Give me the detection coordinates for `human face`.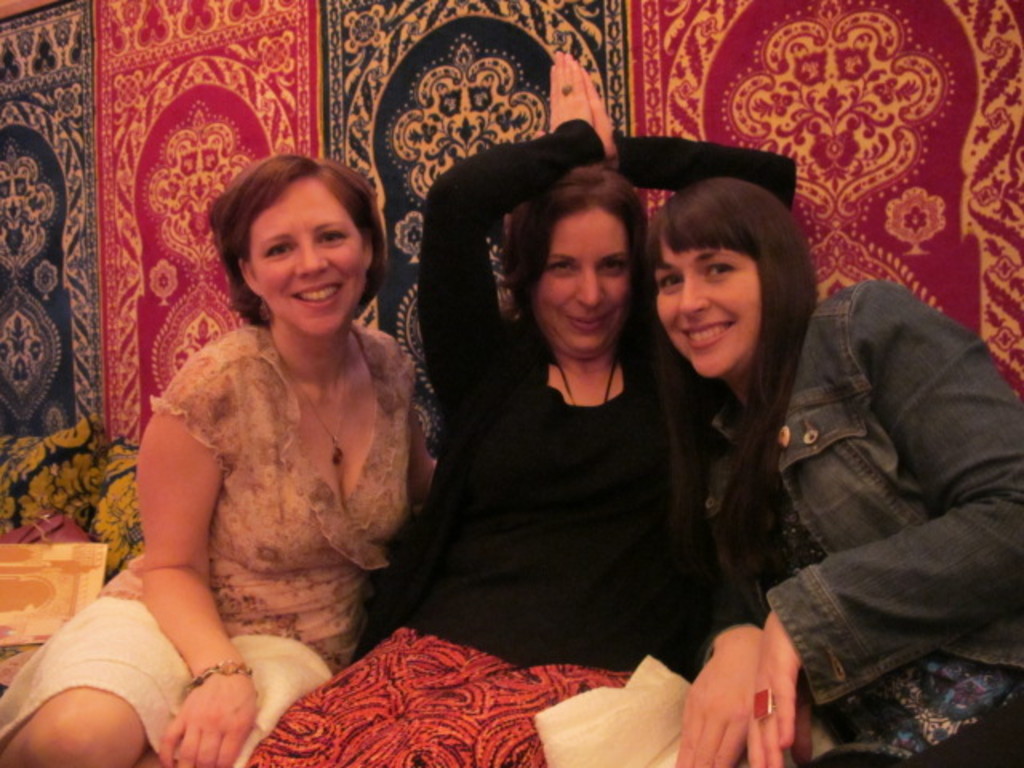
539:205:632:357.
